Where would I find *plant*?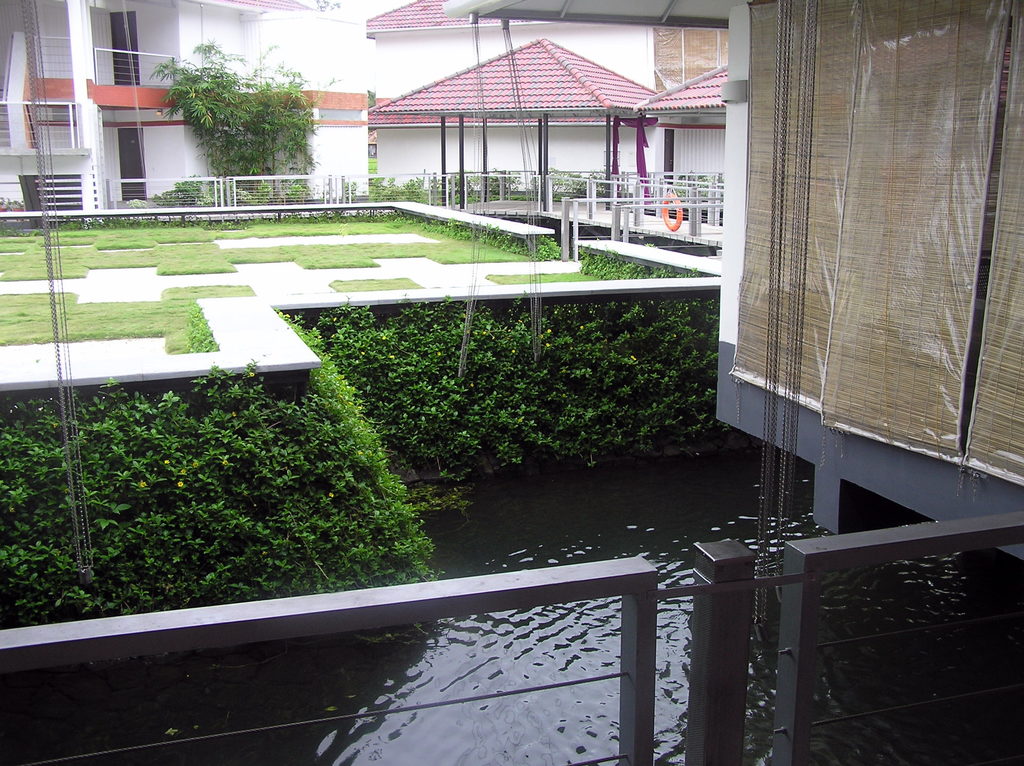
At [x1=587, y1=168, x2=612, y2=205].
